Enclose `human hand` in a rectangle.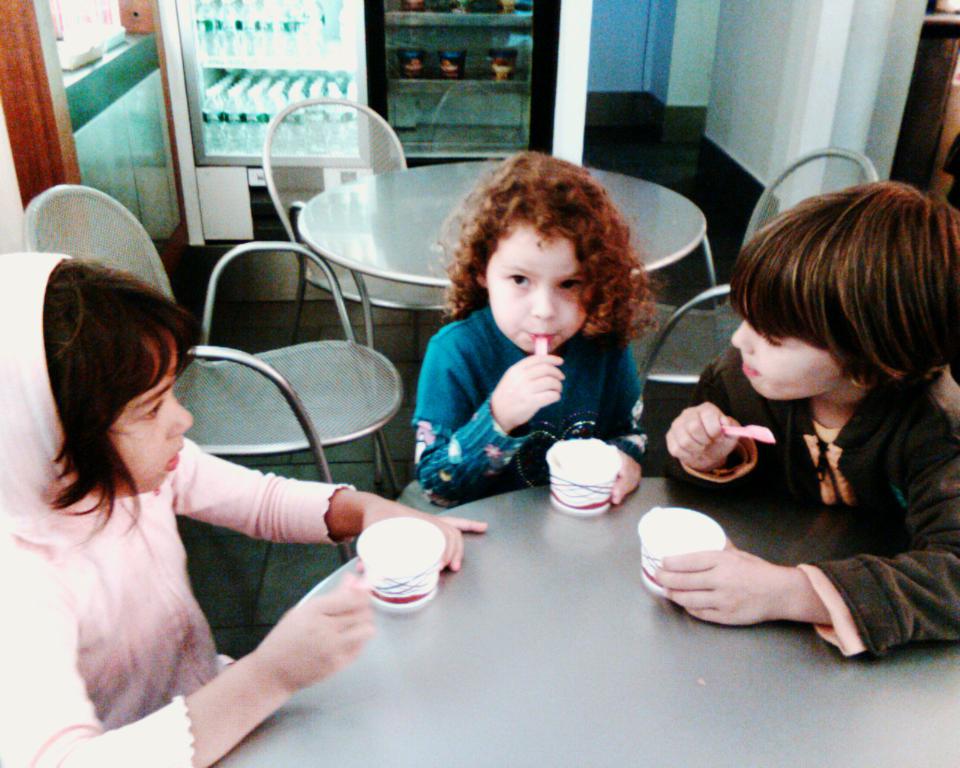
612,452,644,509.
